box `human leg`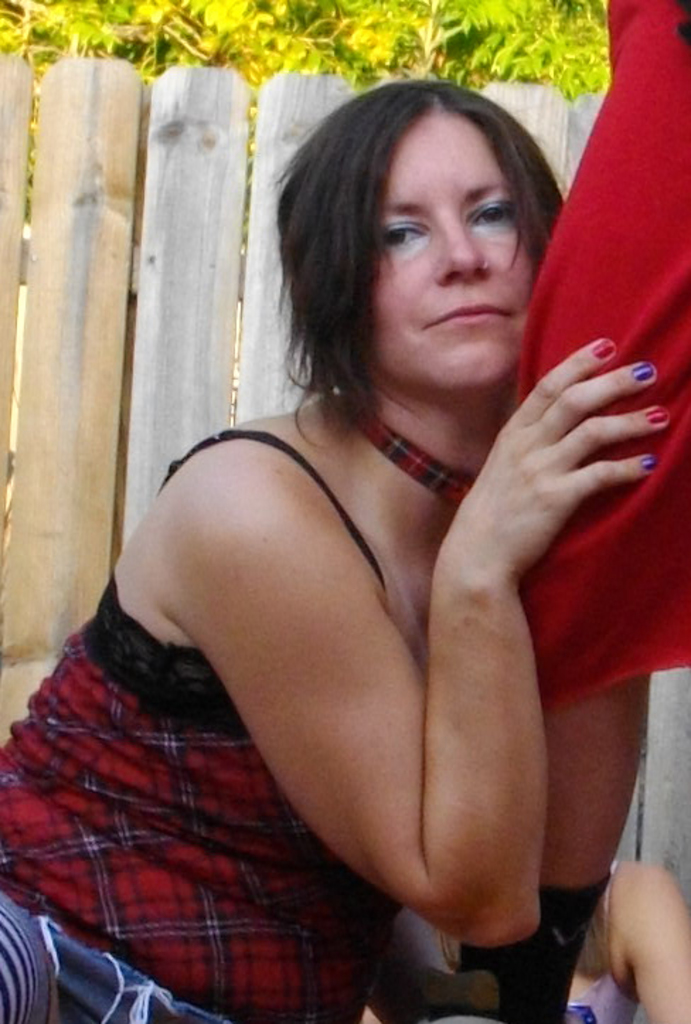
<box>457,0,690,1023</box>
